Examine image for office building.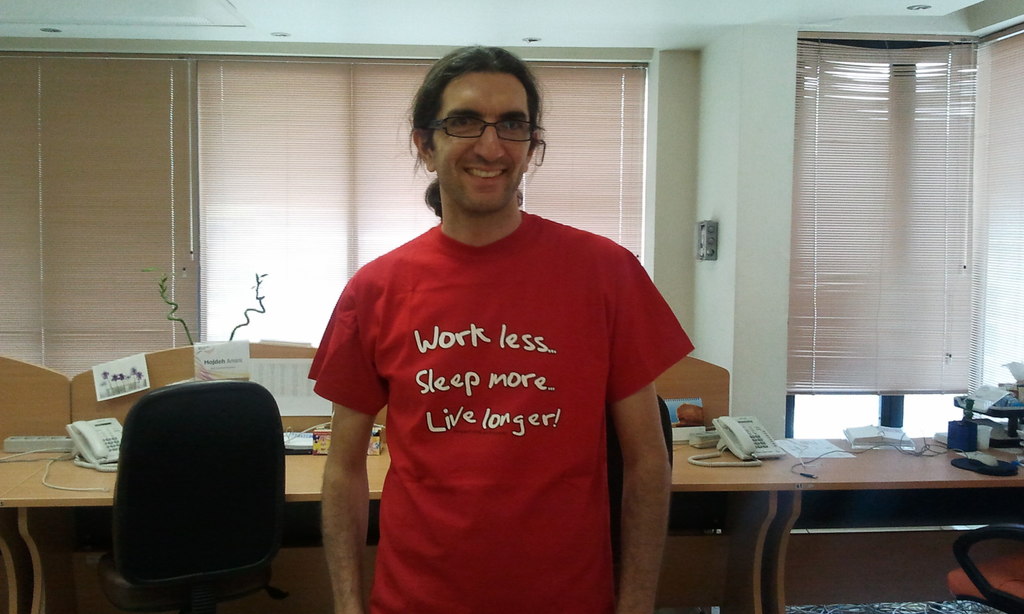
Examination result: rect(0, 0, 1022, 613).
